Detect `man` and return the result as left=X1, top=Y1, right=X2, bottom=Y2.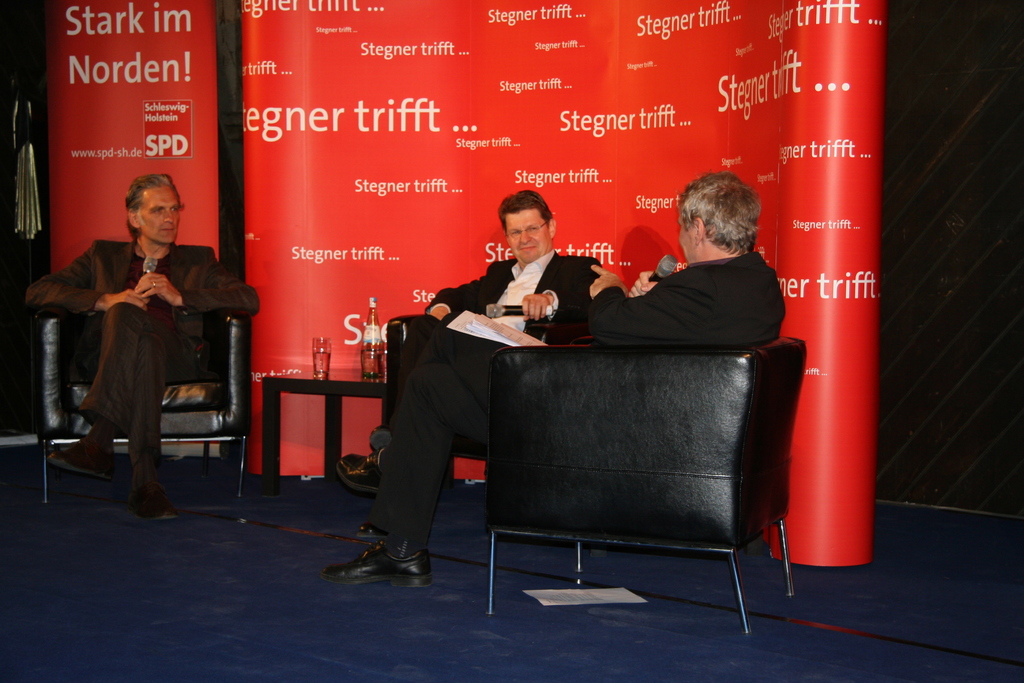
left=324, top=170, right=785, bottom=586.
